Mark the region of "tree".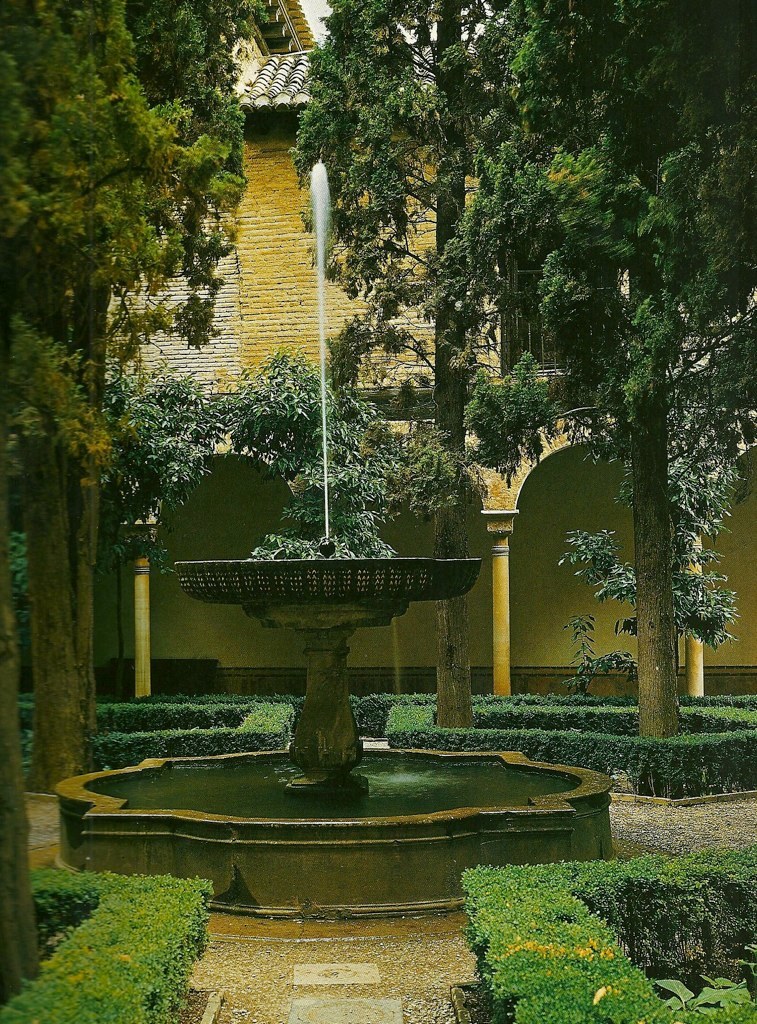
Region: <bbox>0, 1, 169, 796</bbox>.
